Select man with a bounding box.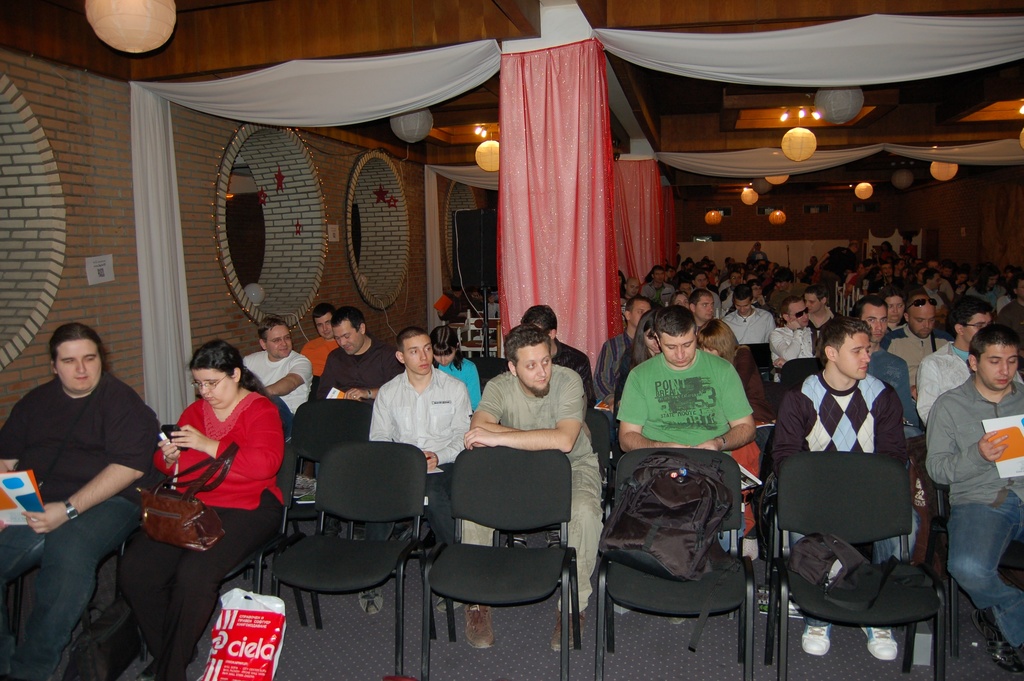
box=[880, 291, 953, 401].
